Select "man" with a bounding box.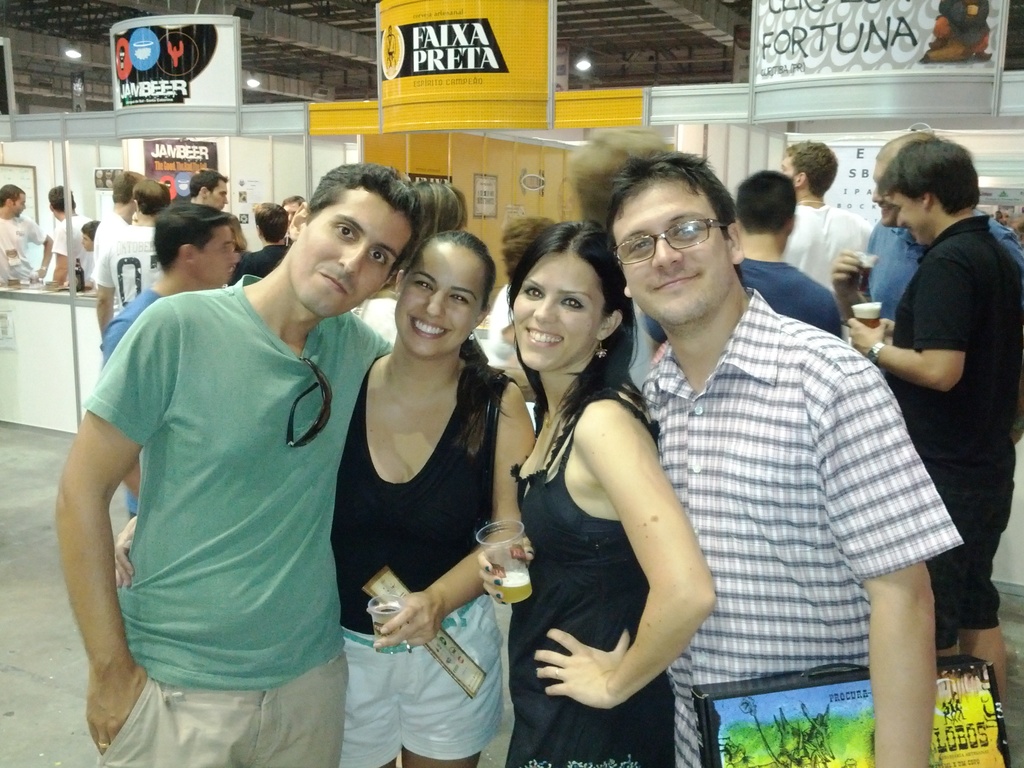
70:160:385:764.
